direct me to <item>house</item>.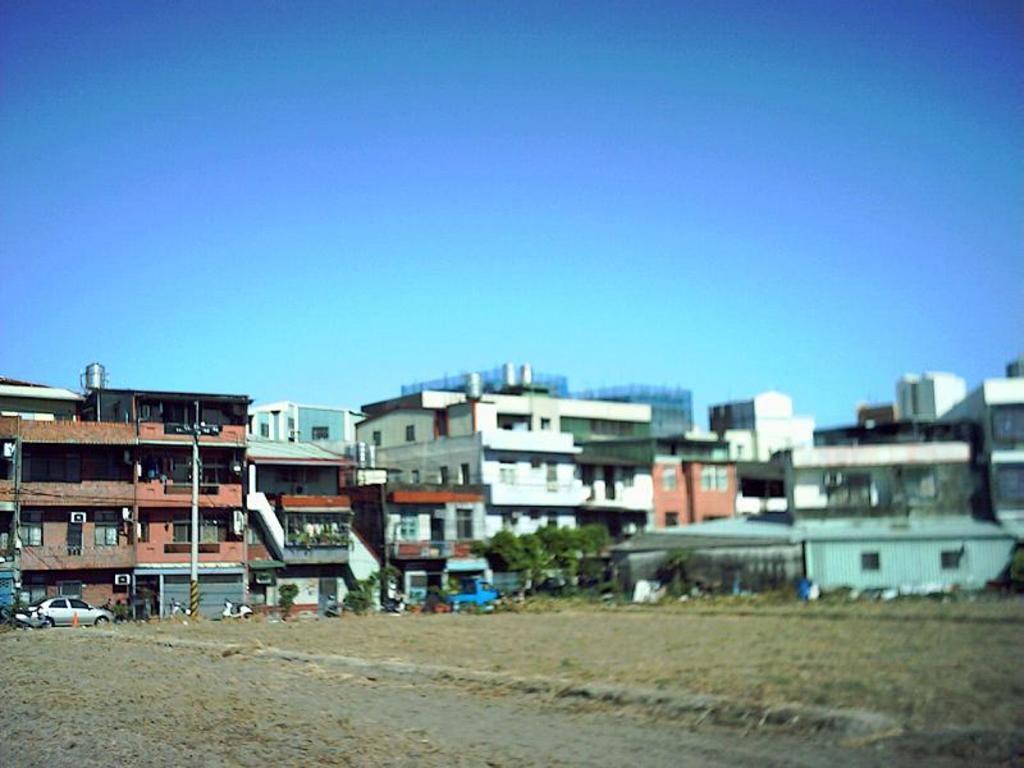
Direction: crop(705, 381, 828, 470).
